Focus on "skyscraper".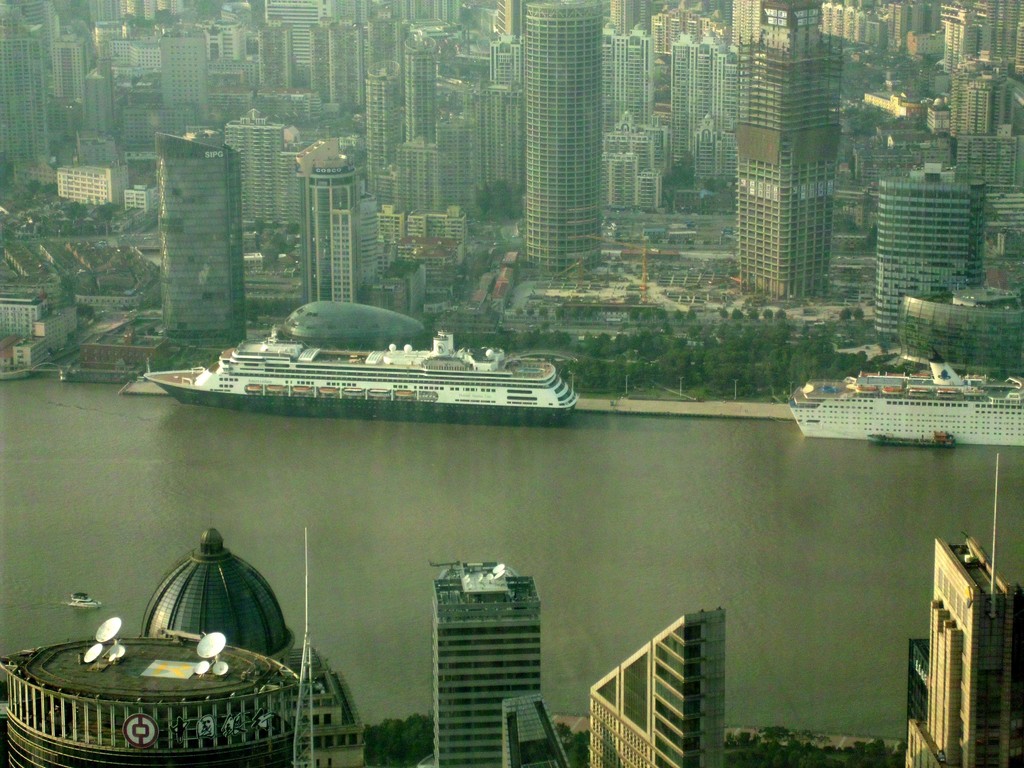
Focused at (left=945, top=0, right=1023, bottom=77).
